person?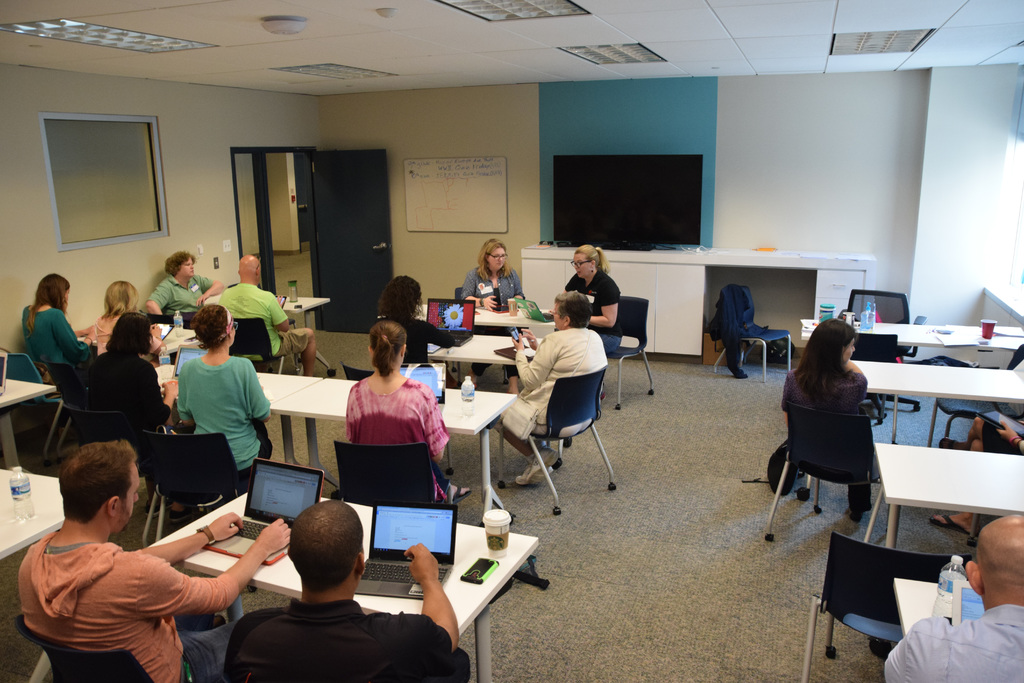
378 272 453 366
